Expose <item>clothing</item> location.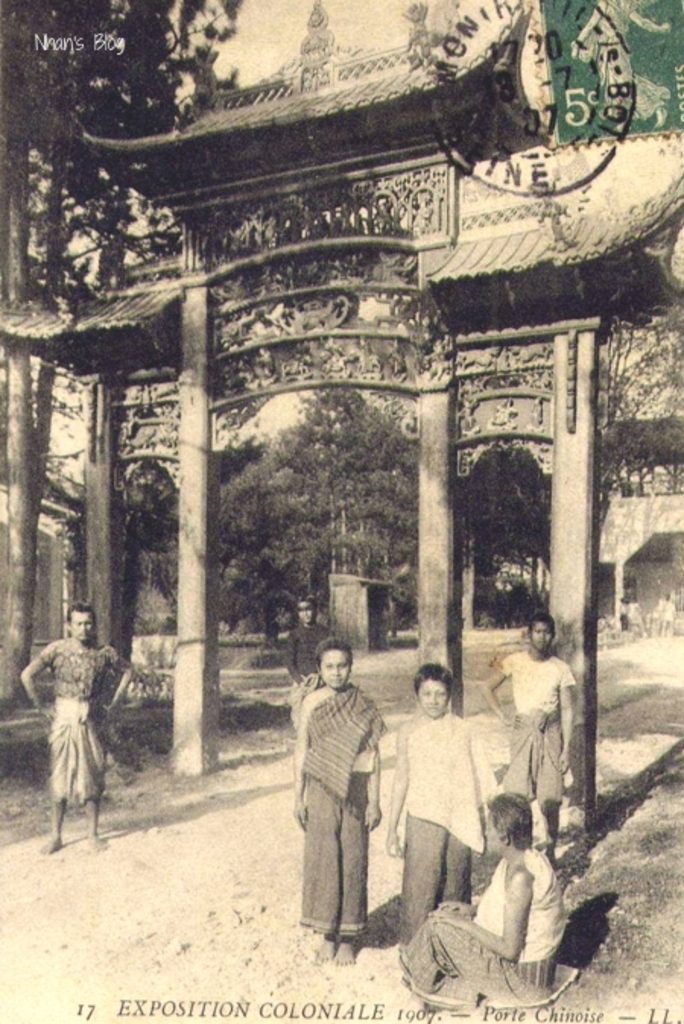
Exposed at select_region(511, 646, 578, 814).
